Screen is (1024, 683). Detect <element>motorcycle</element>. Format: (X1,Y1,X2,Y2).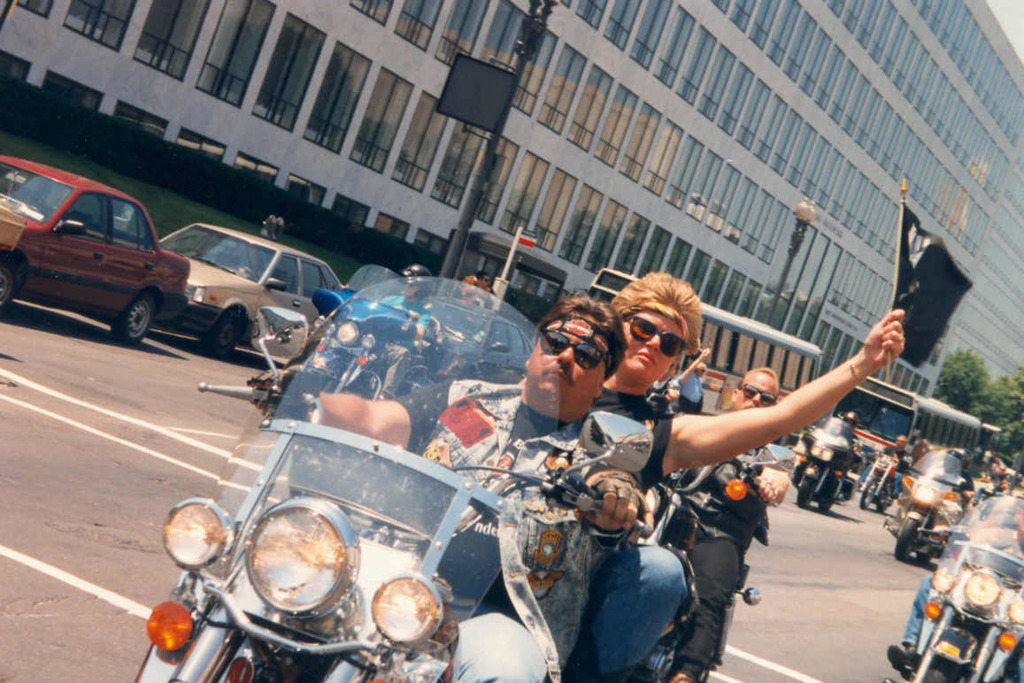
(642,444,796,682).
